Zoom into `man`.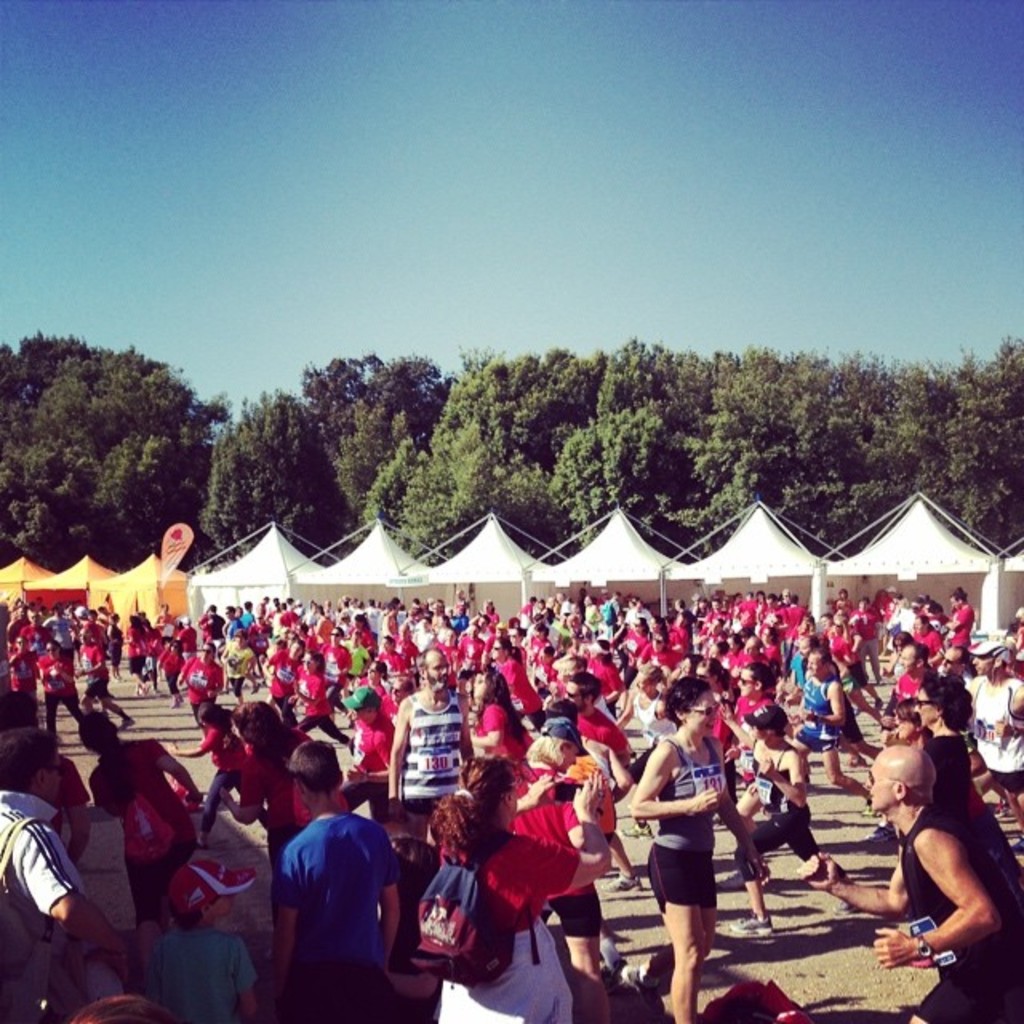
Zoom target: pyautogui.locateOnScreen(784, 741, 1022, 1022).
